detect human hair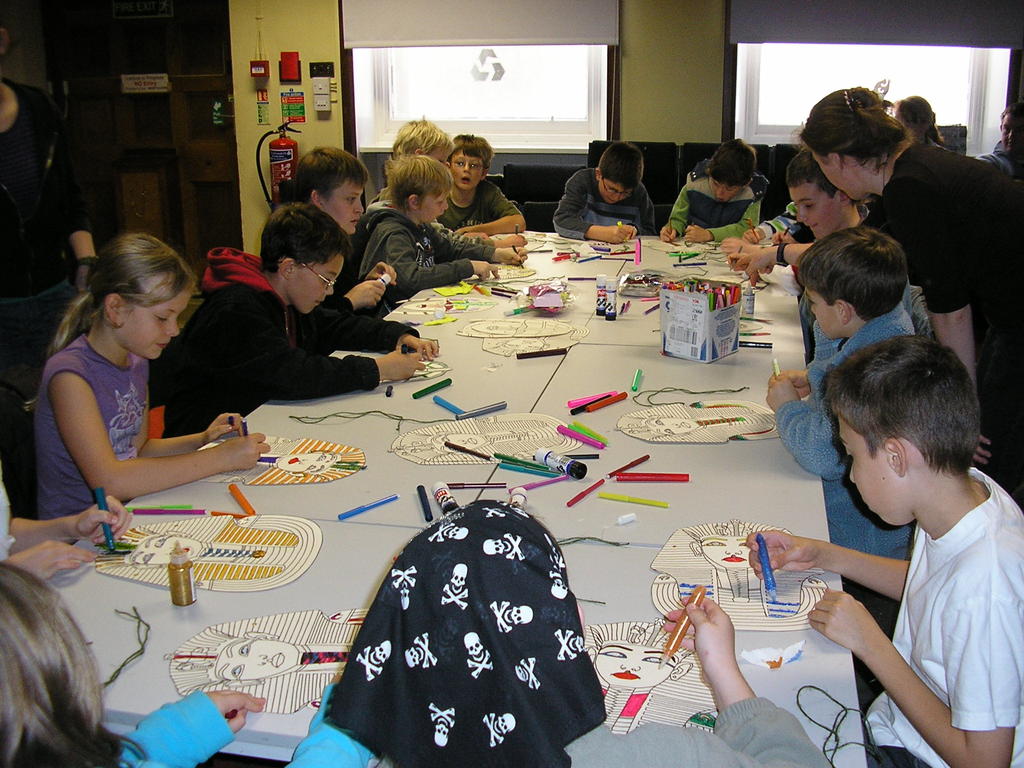
bbox(818, 331, 981, 482)
